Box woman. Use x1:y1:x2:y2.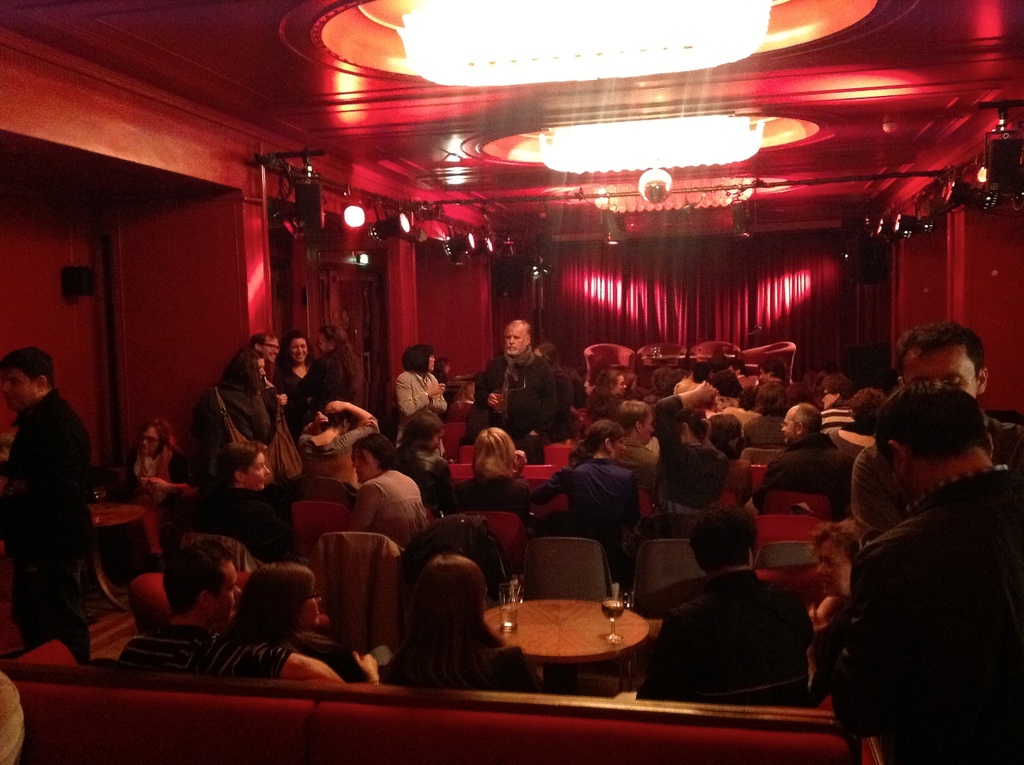
121:413:192:551.
